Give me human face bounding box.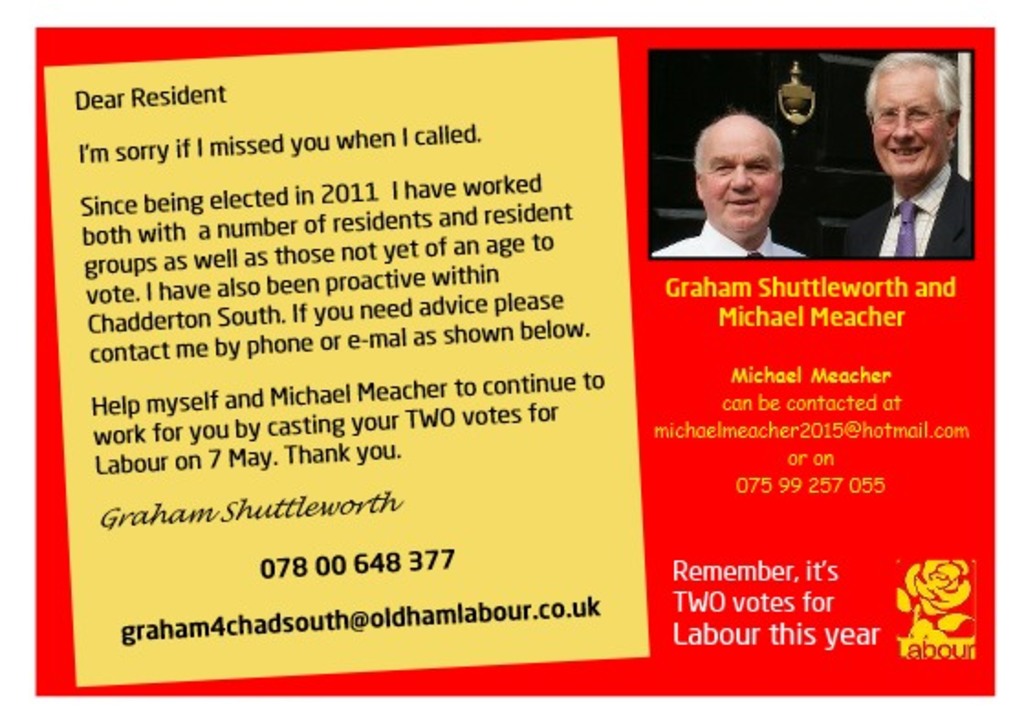
{"x1": 866, "y1": 62, "x2": 942, "y2": 181}.
